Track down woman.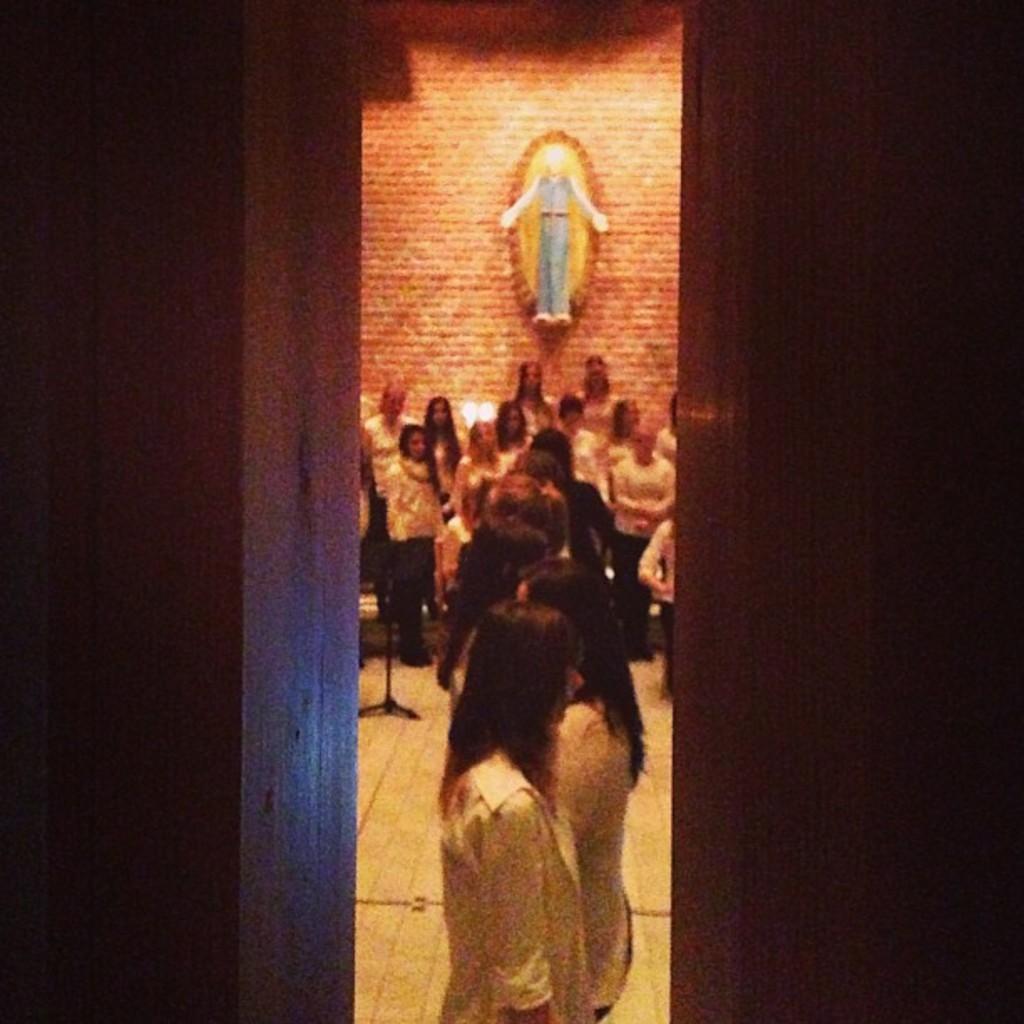
Tracked to left=425, top=601, right=599, bottom=1022.
